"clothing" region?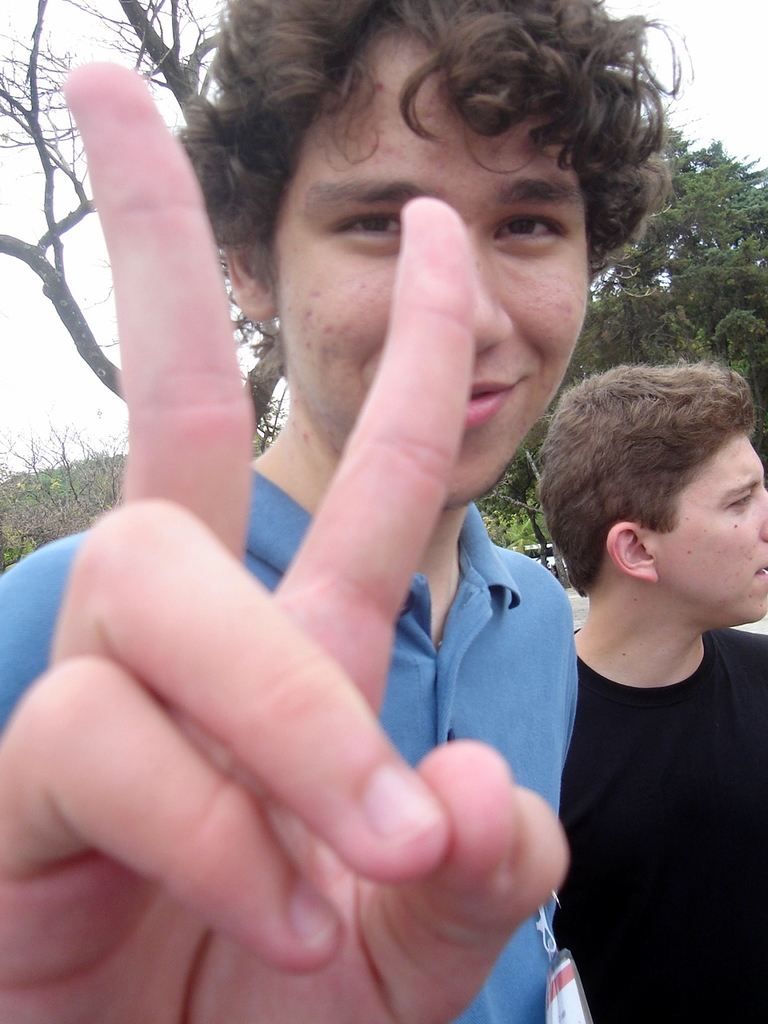
{"x1": 0, "y1": 466, "x2": 581, "y2": 1023}
